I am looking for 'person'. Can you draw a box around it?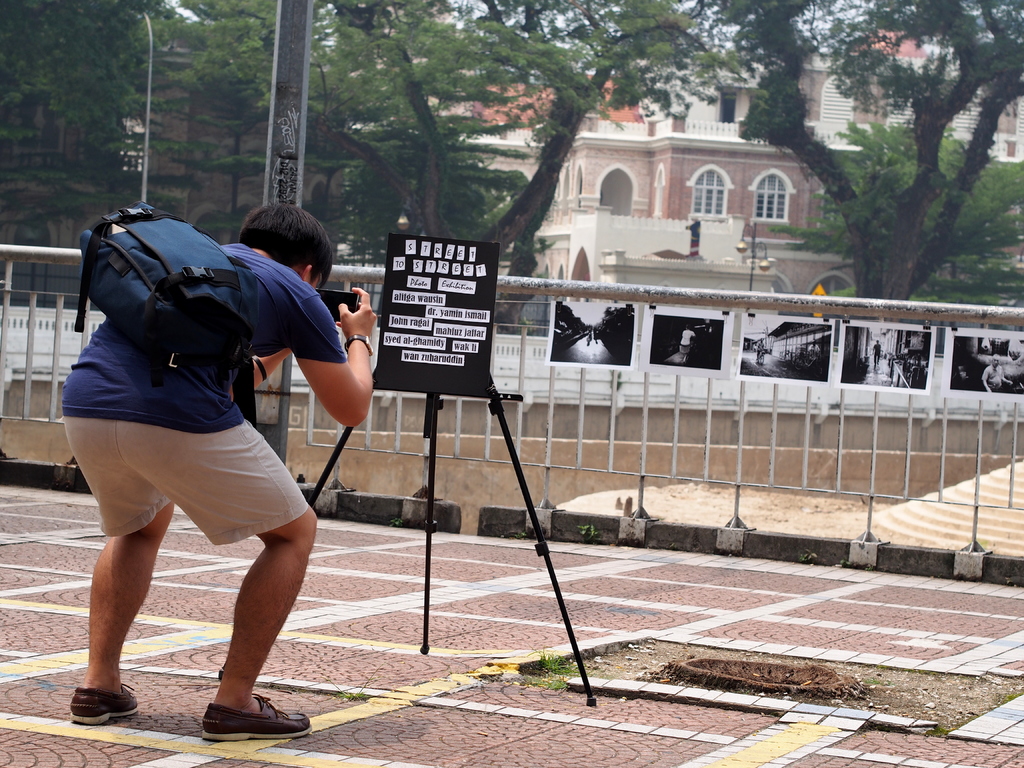
Sure, the bounding box is crop(873, 340, 878, 369).
